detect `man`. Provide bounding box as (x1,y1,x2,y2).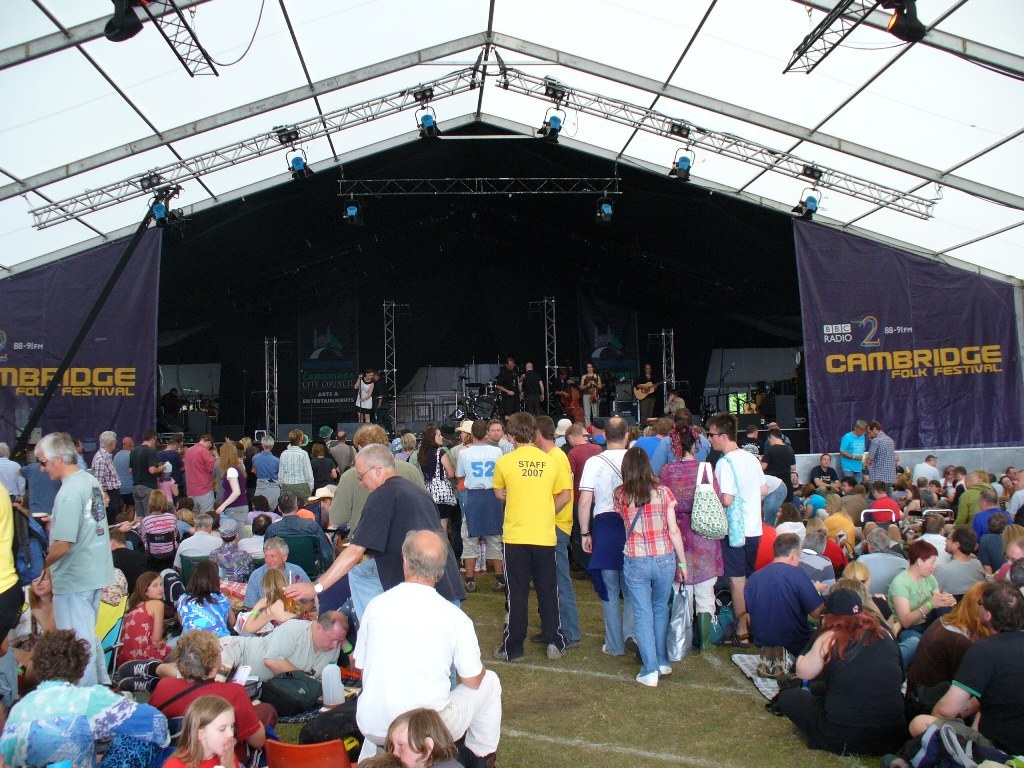
(182,435,217,523).
